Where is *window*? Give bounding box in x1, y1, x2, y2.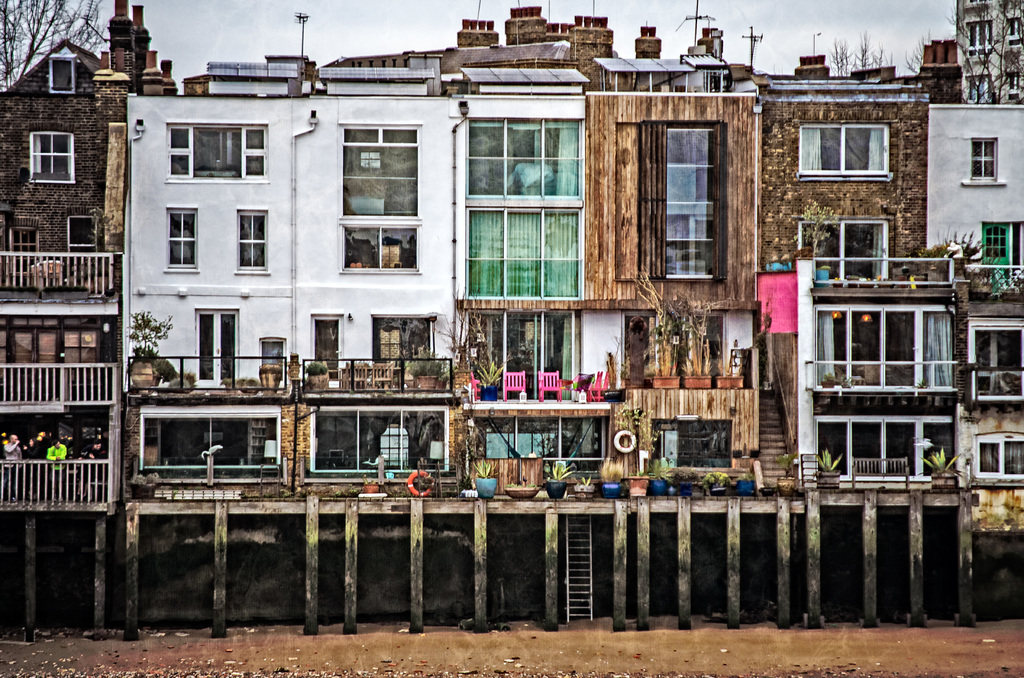
63, 330, 99, 367.
